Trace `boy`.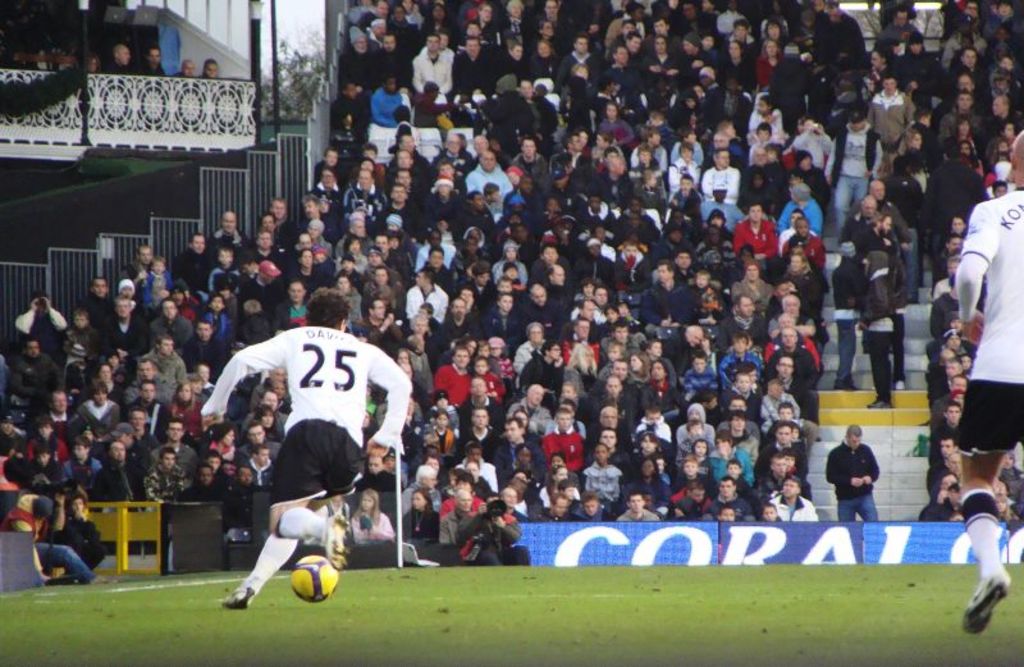
Traced to region(780, 406, 796, 422).
